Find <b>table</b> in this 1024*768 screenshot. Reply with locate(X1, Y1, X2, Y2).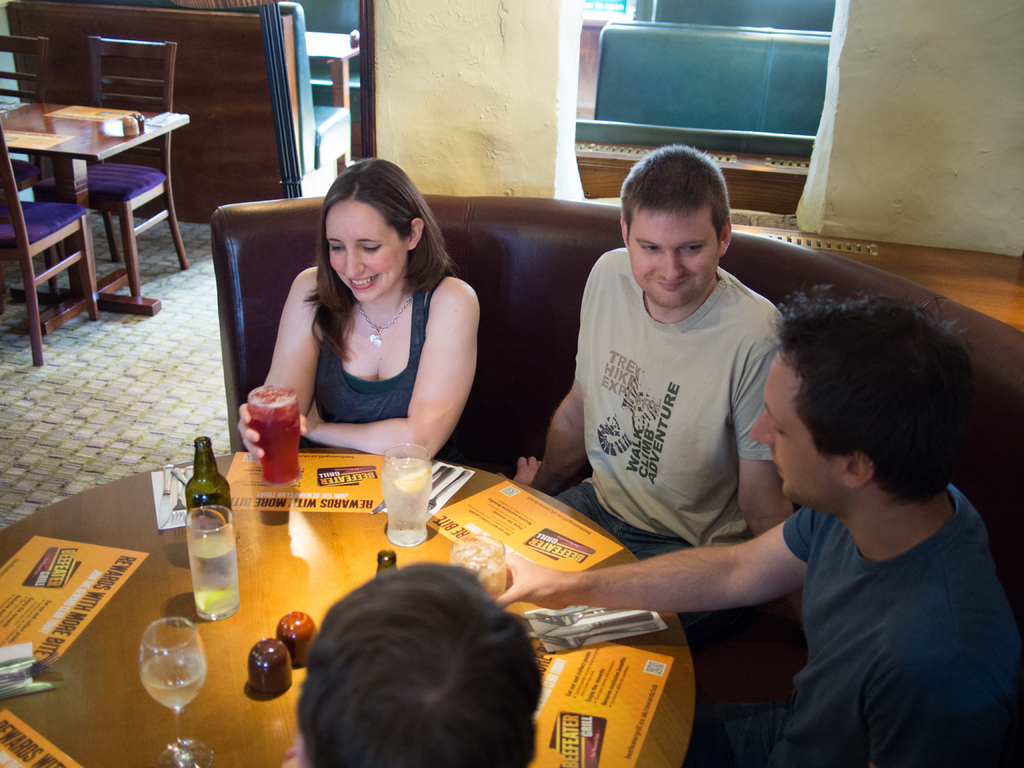
locate(0, 454, 694, 767).
